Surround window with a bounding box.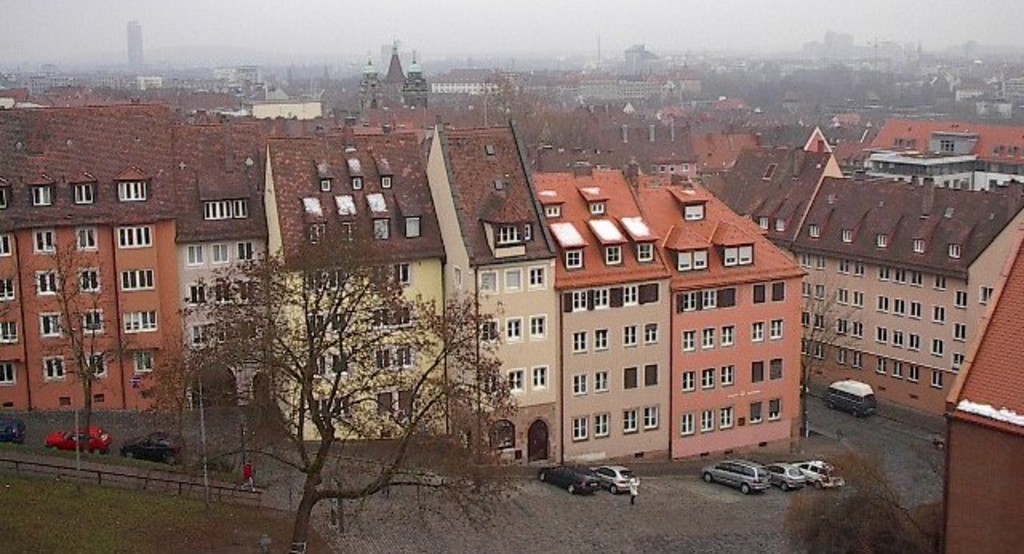
<bbox>2, 322, 18, 344</bbox>.
